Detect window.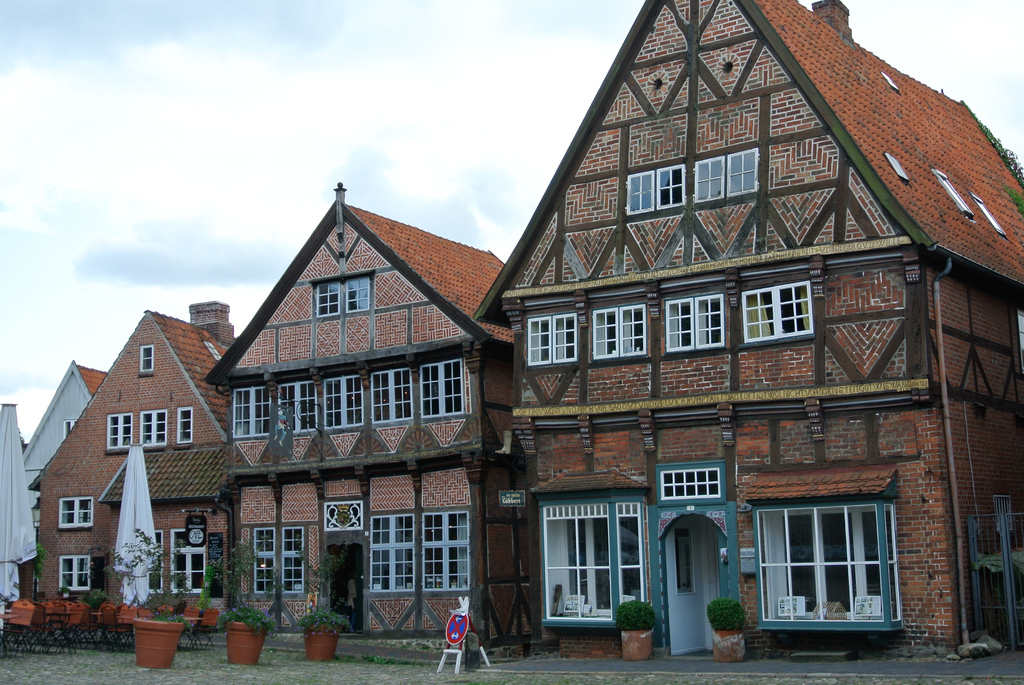
Detected at l=416, t=352, r=468, b=417.
